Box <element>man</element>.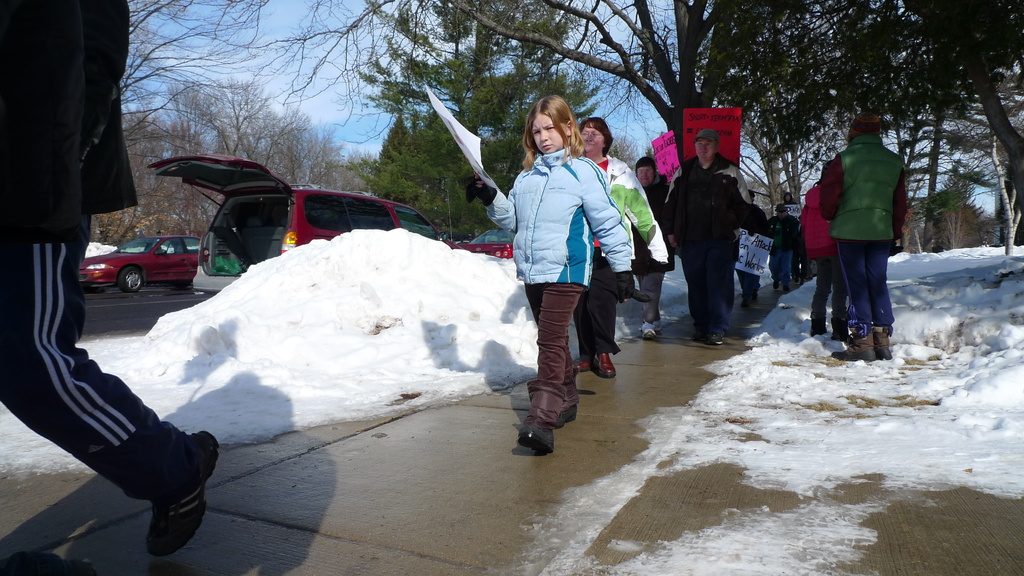
[left=664, top=125, right=758, bottom=325].
